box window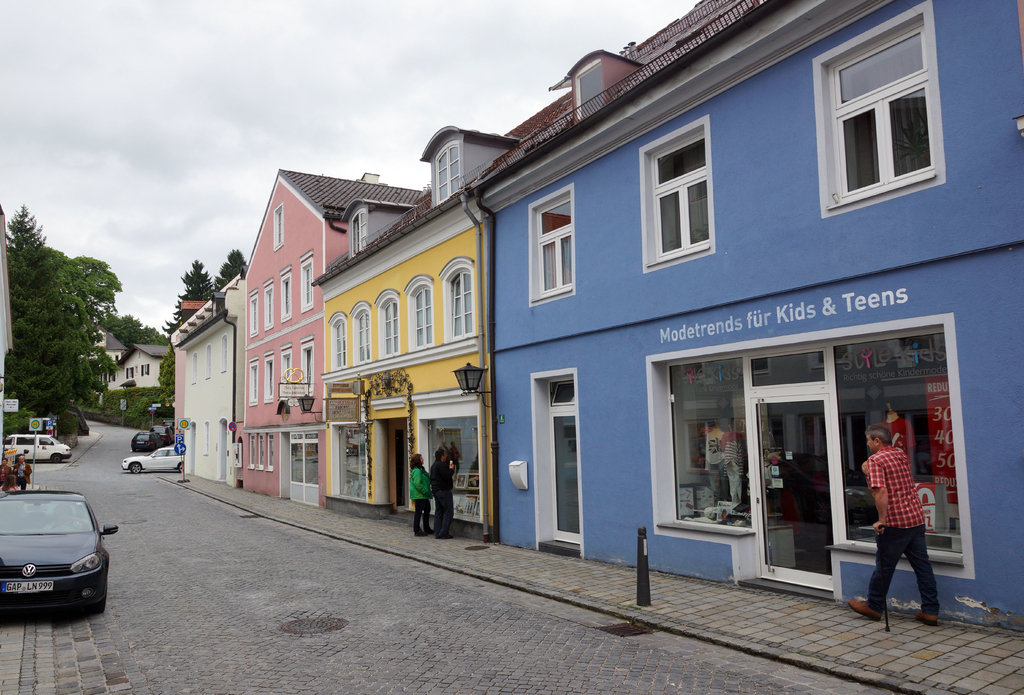
[248,289,260,340]
